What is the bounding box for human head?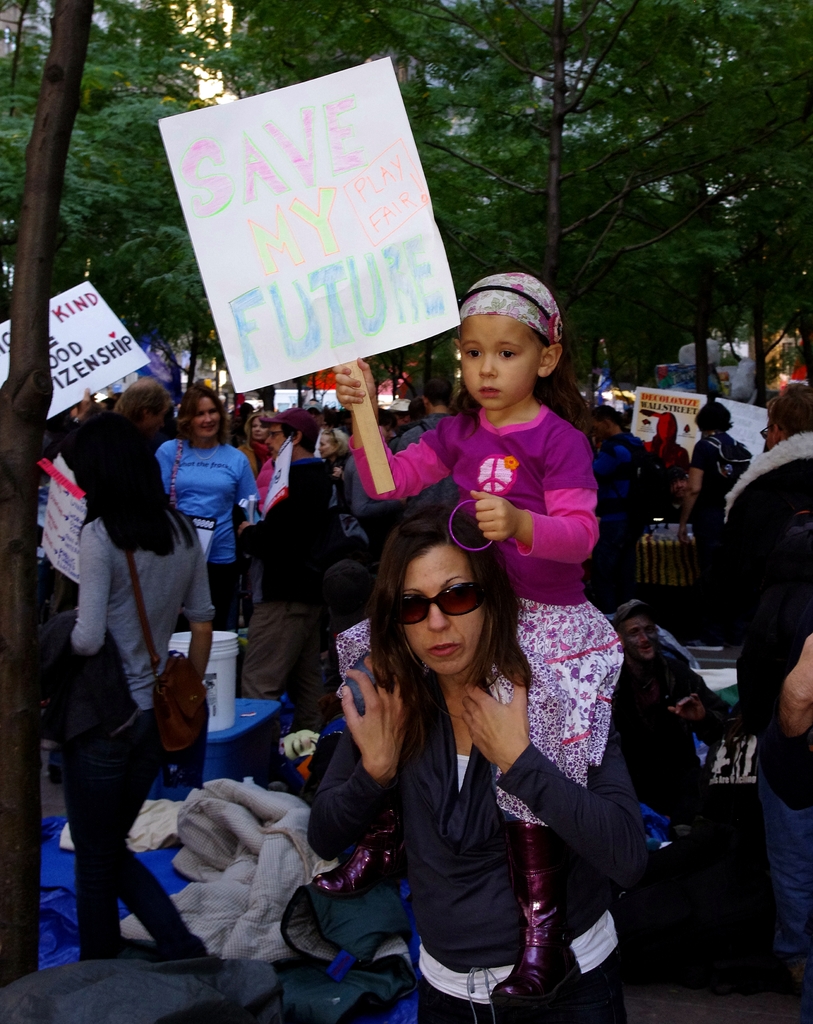
[x1=111, y1=378, x2=173, y2=433].
